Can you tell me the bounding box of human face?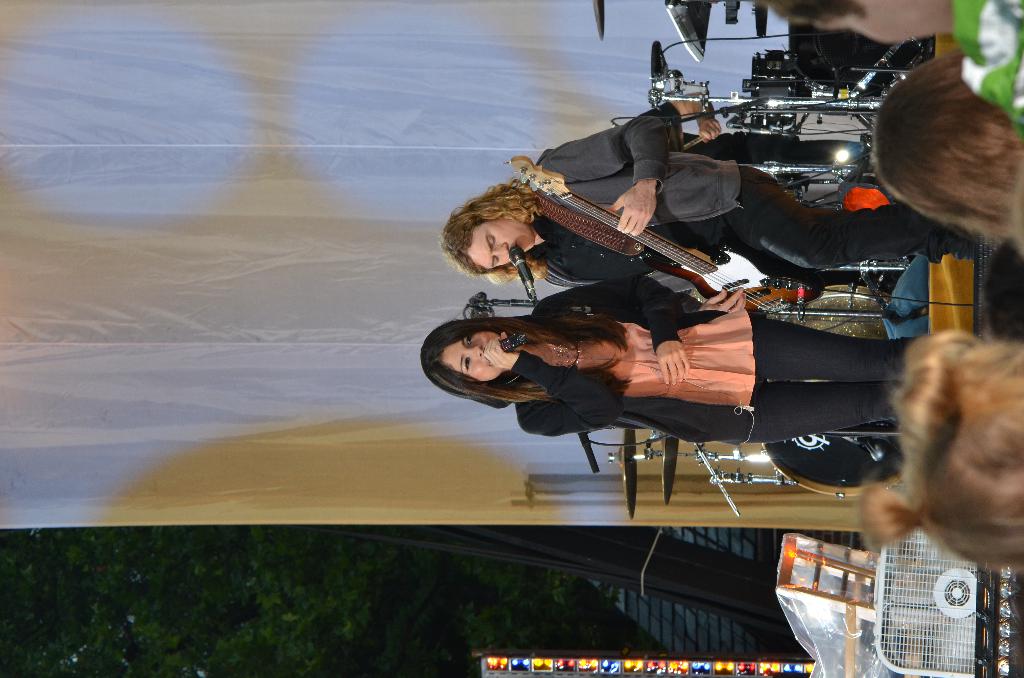
x1=467 y1=222 x2=543 y2=268.
